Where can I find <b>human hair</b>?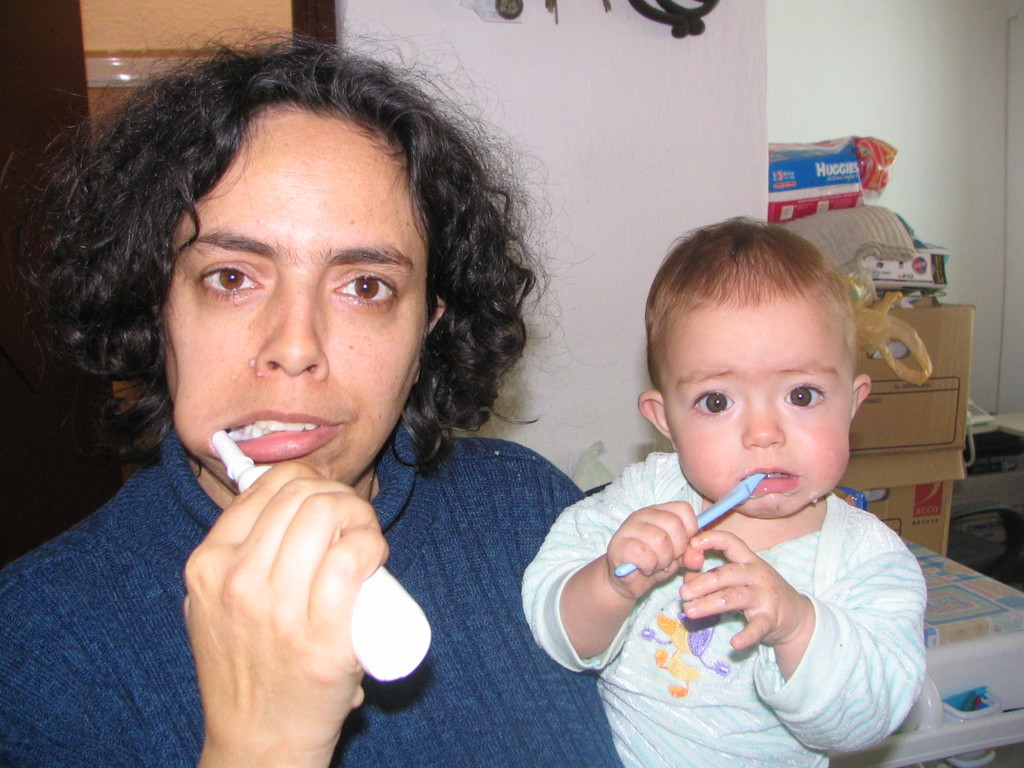
You can find it at [644, 214, 857, 420].
